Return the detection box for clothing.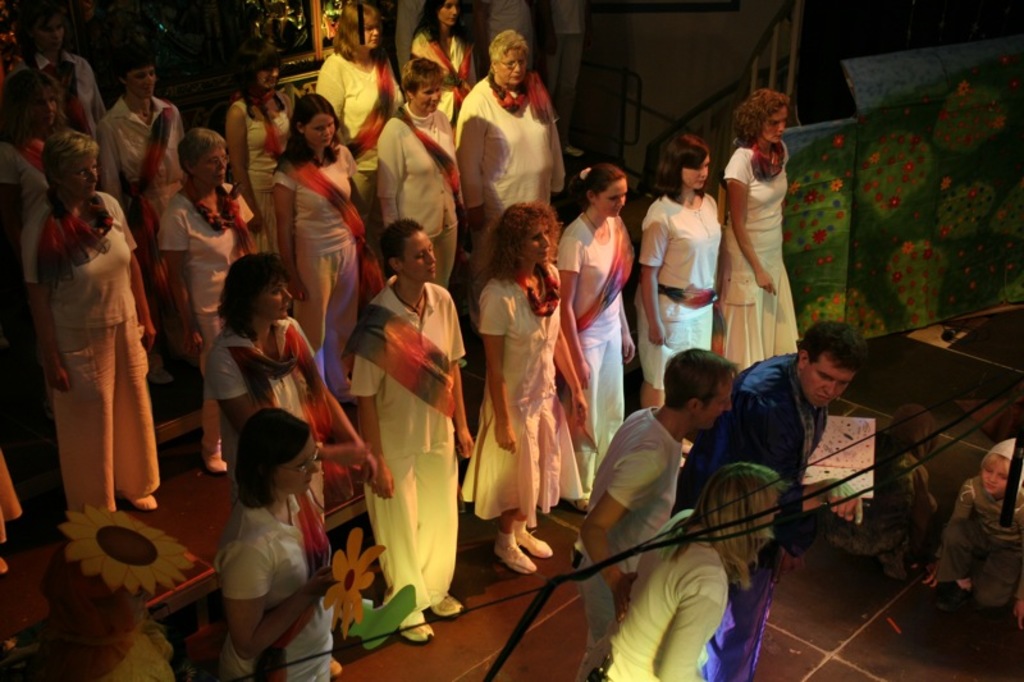
bbox=[591, 512, 736, 681].
